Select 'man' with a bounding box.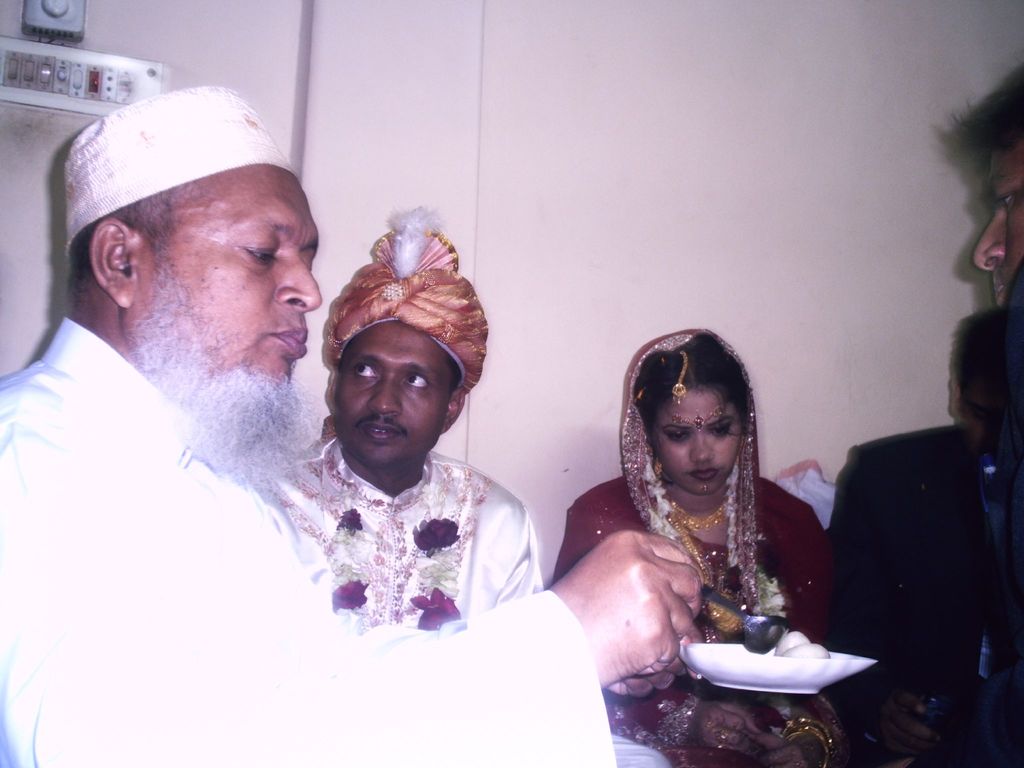
(830, 305, 1004, 767).
